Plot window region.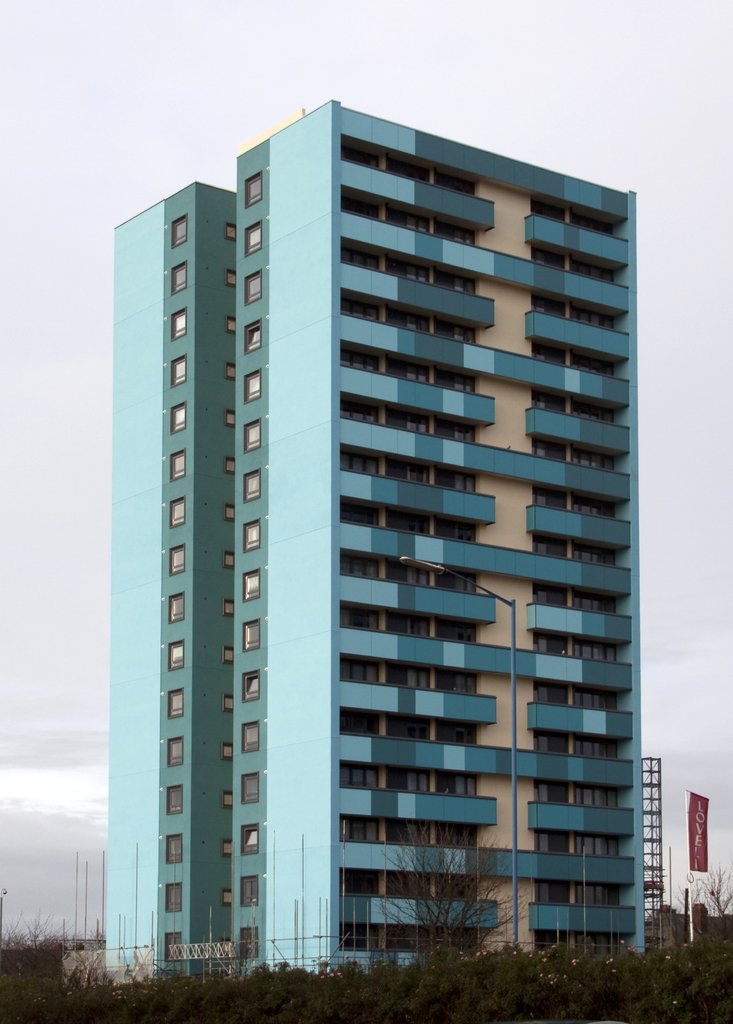
Plotted at 385/819/431/847.
